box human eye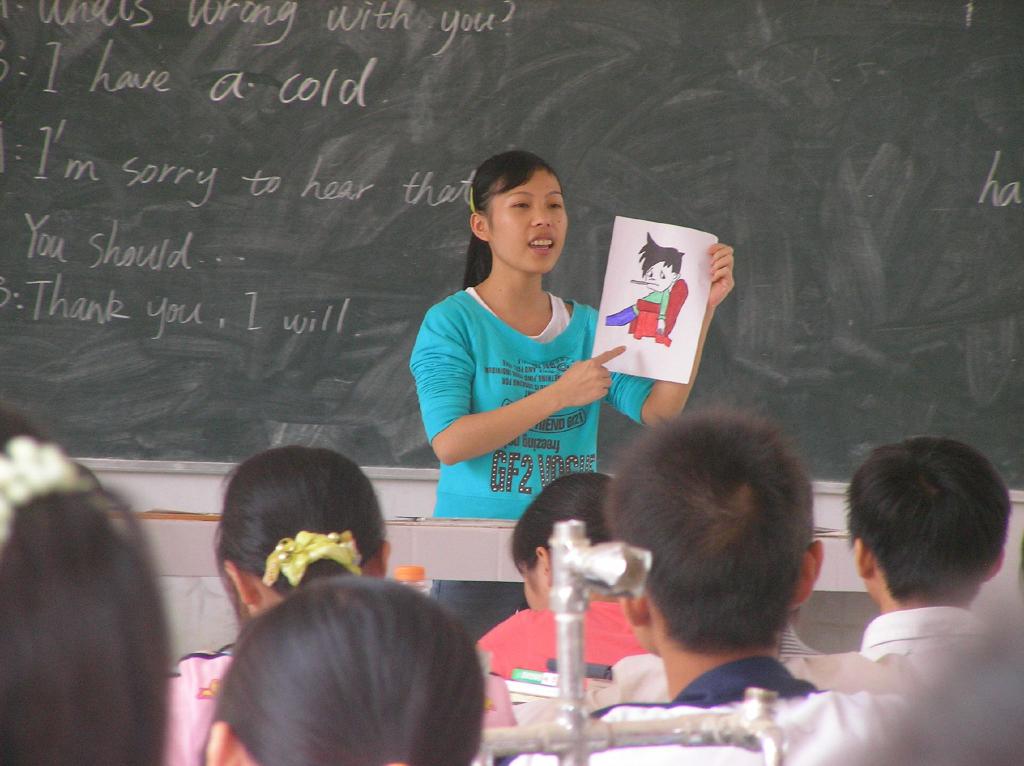
(646,267,652,278)
